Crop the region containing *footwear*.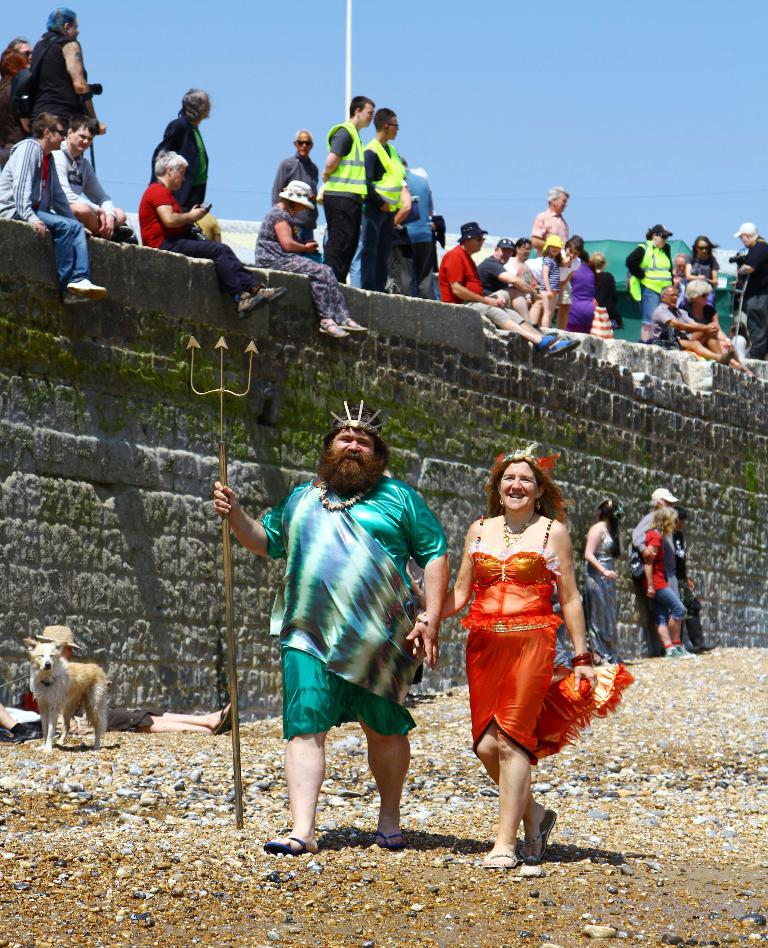
Crop region: rect(258, 836, 302, 853).
